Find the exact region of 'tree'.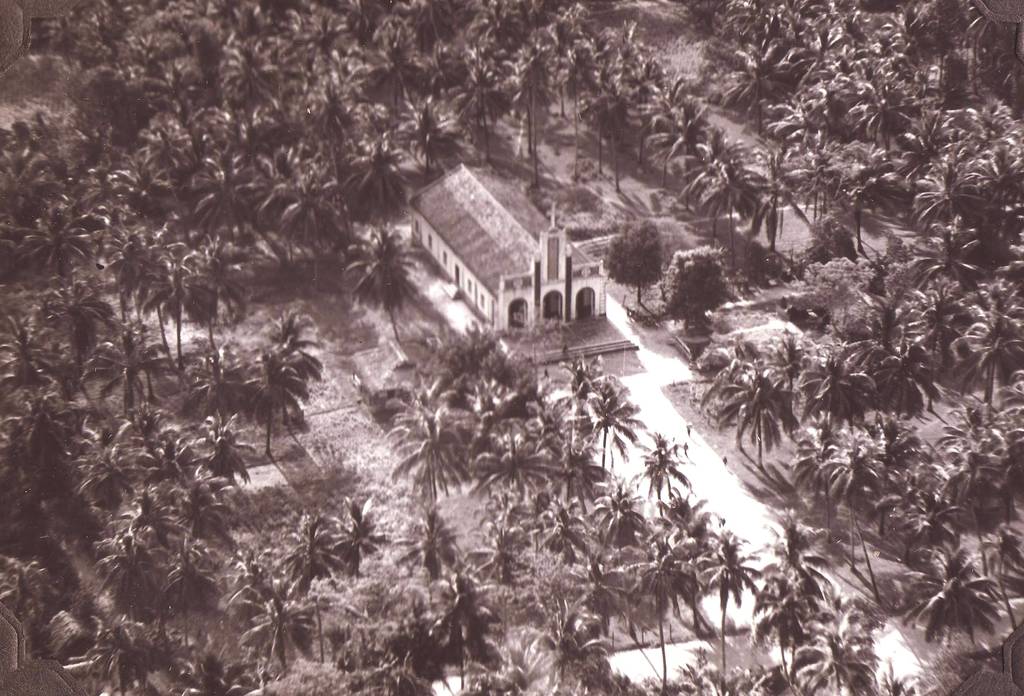
Exact region: select_region(328, 614, 402, 695).
